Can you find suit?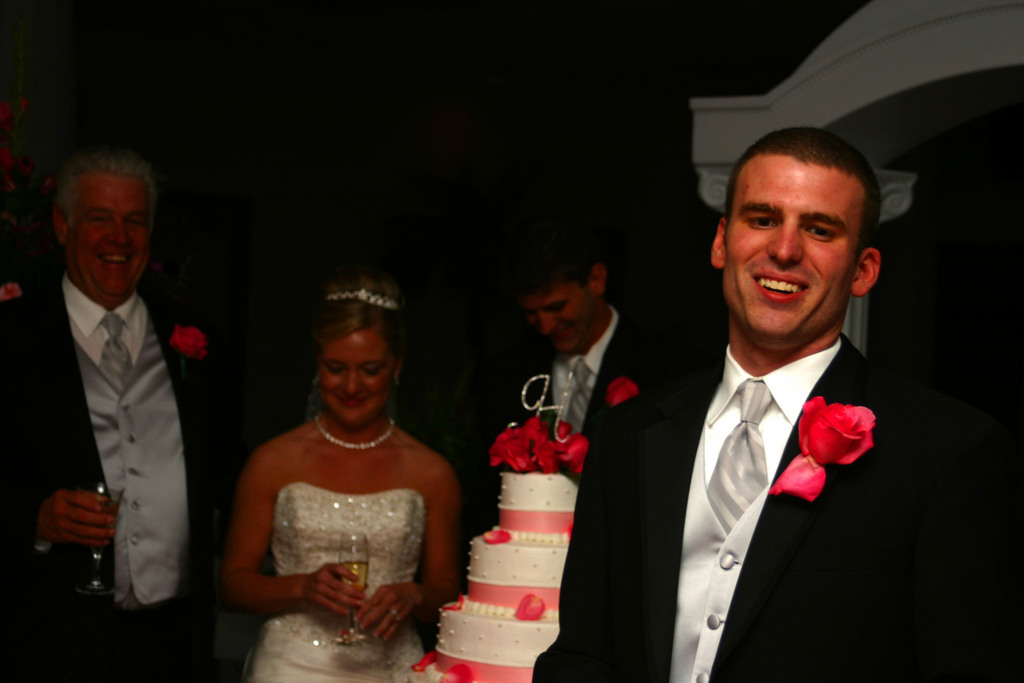
Yes, bounding box: [471, 305, 698, 465].
